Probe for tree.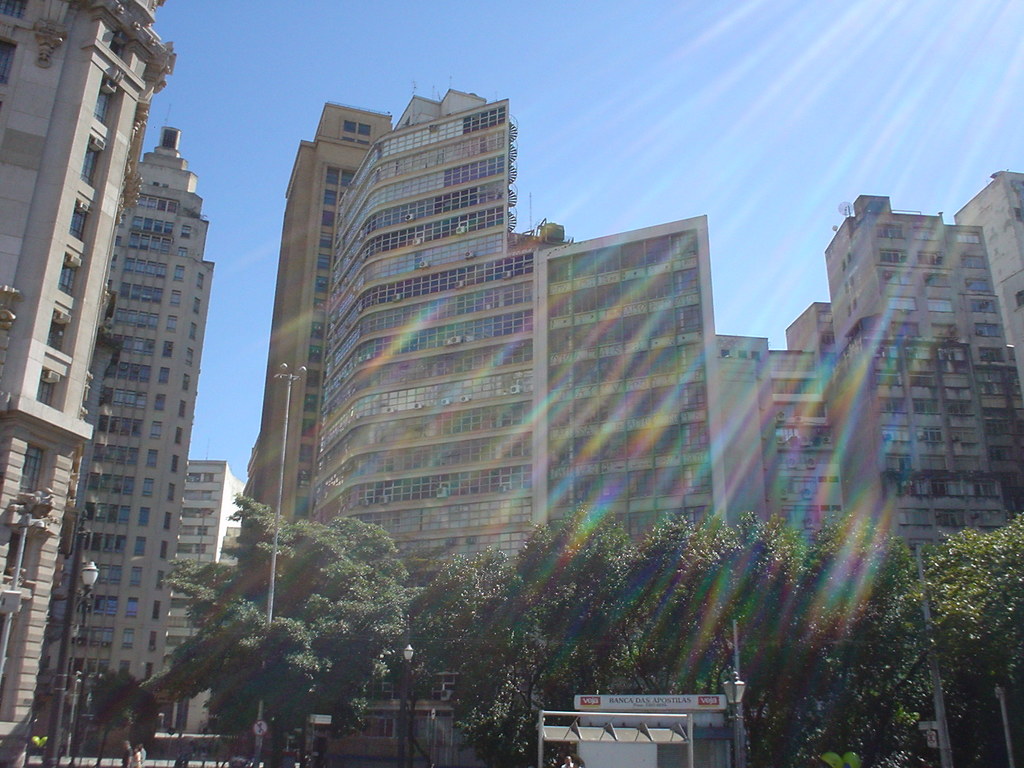
Probe result: (left=613, top=506, right=883, bottom=767).
